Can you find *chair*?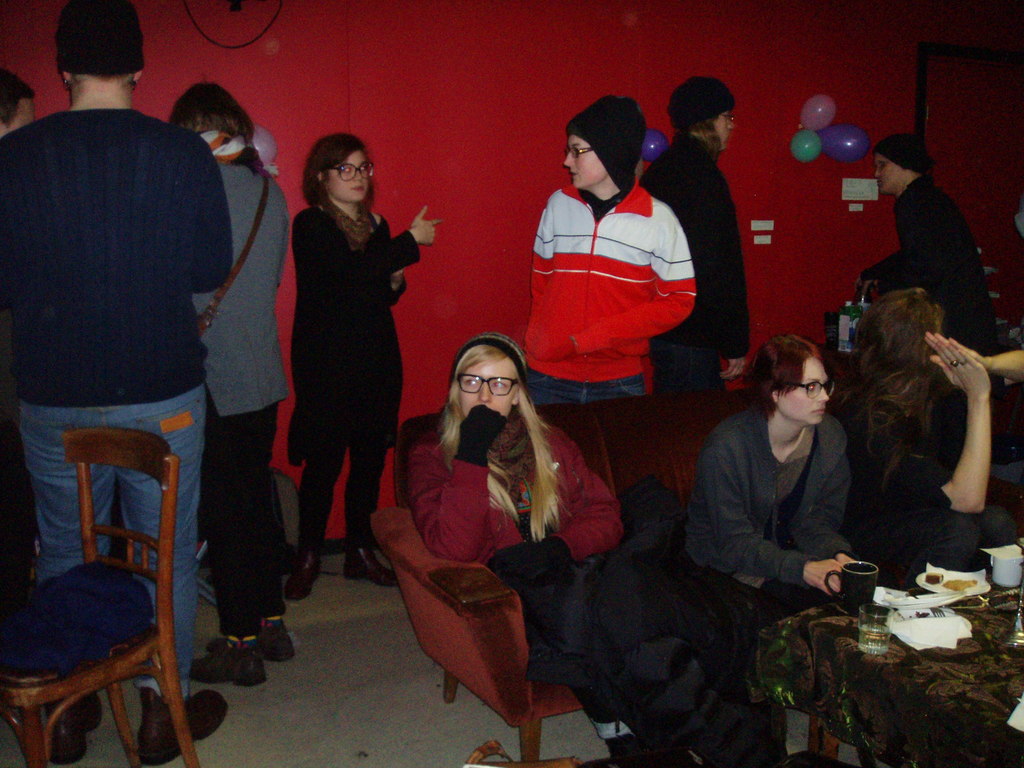
Yes, bounding box: (10,365,205,767).
